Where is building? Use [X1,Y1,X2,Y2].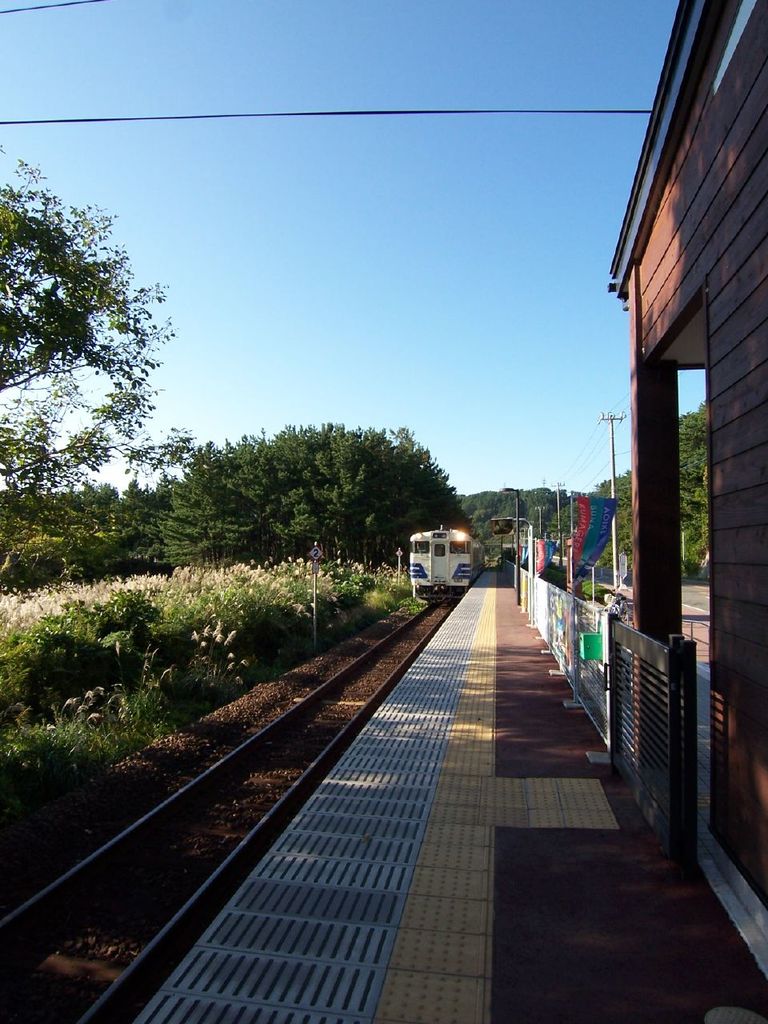
[603,0,767,946].
